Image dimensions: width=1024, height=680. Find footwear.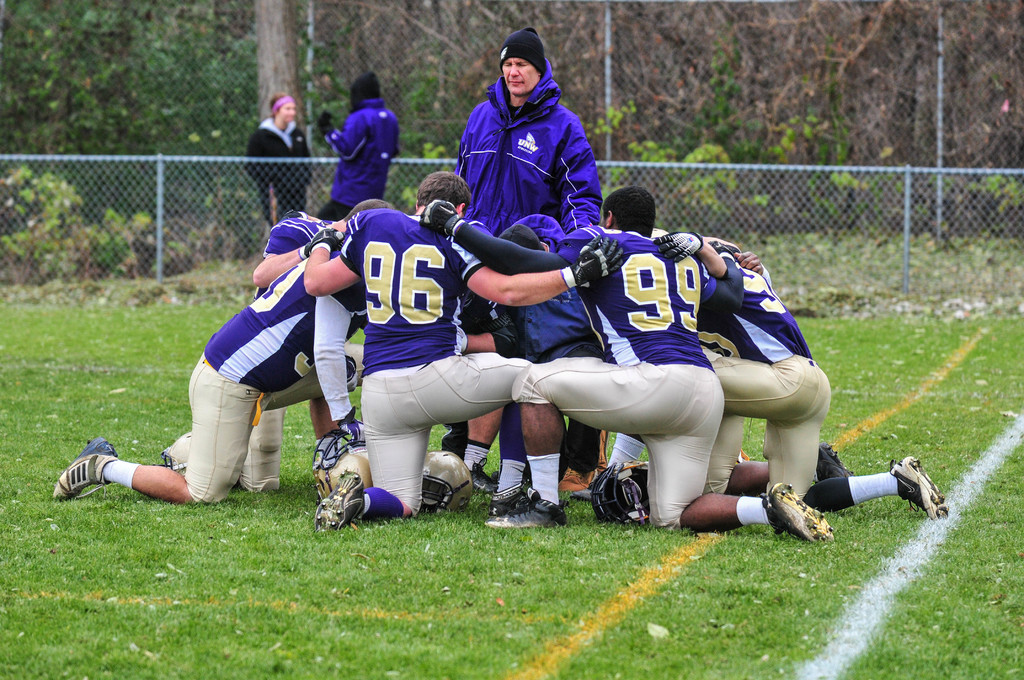
[776, 487, 852, 547].
